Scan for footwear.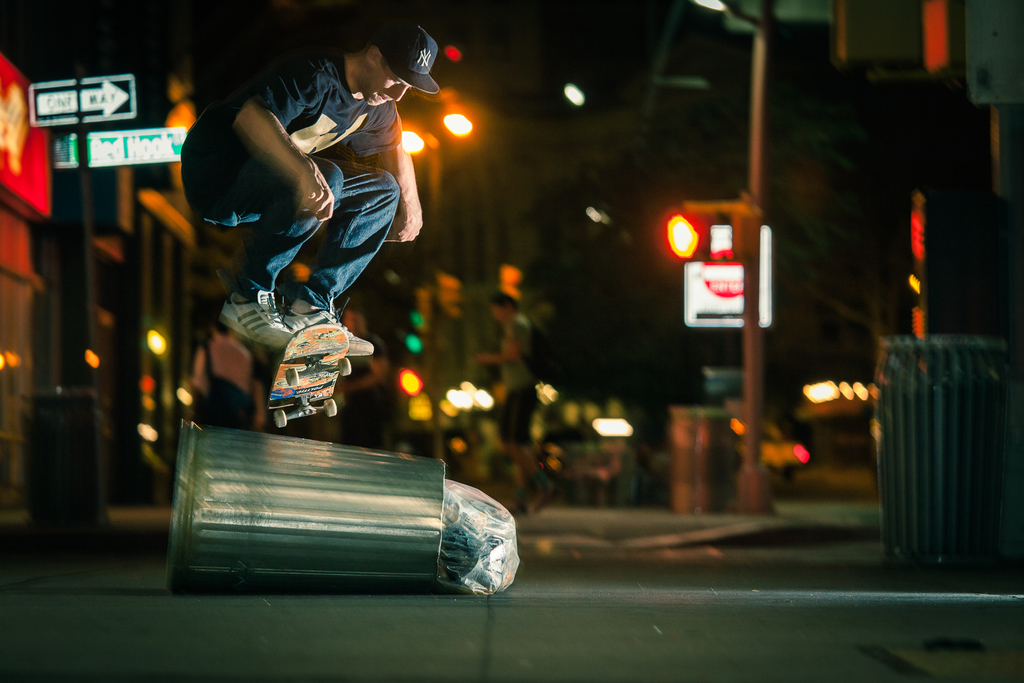
Scan result: 218/293/291/350.
